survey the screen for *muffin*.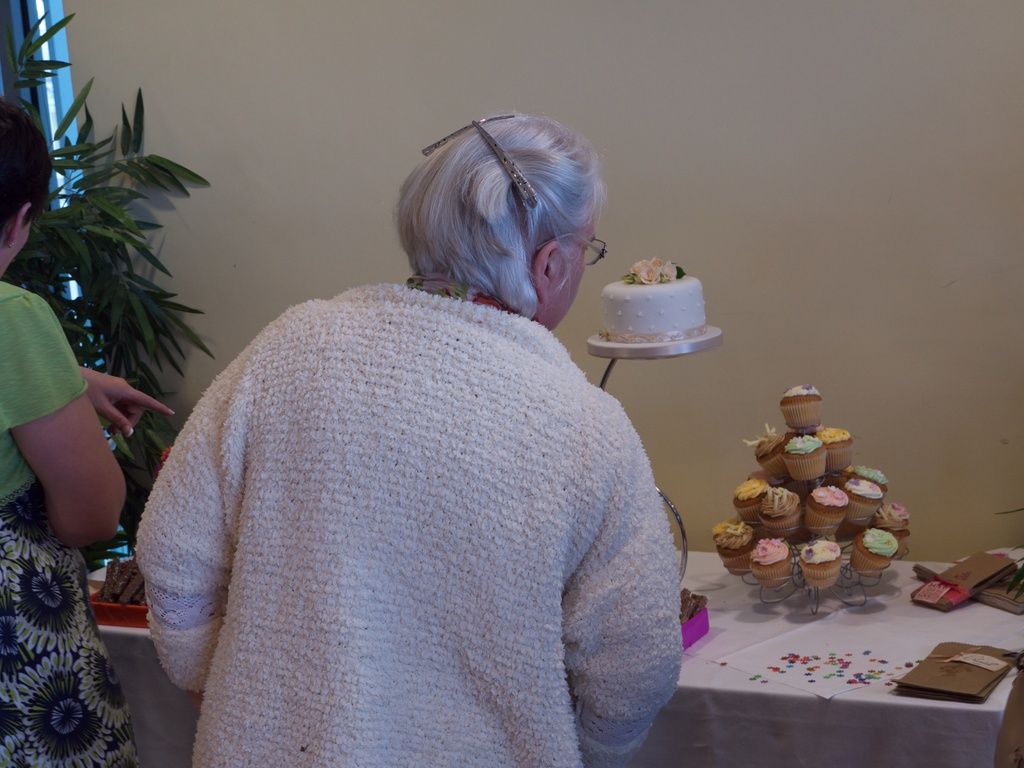
Survey found: (left=744, top=534, right=792, bottom=589).
